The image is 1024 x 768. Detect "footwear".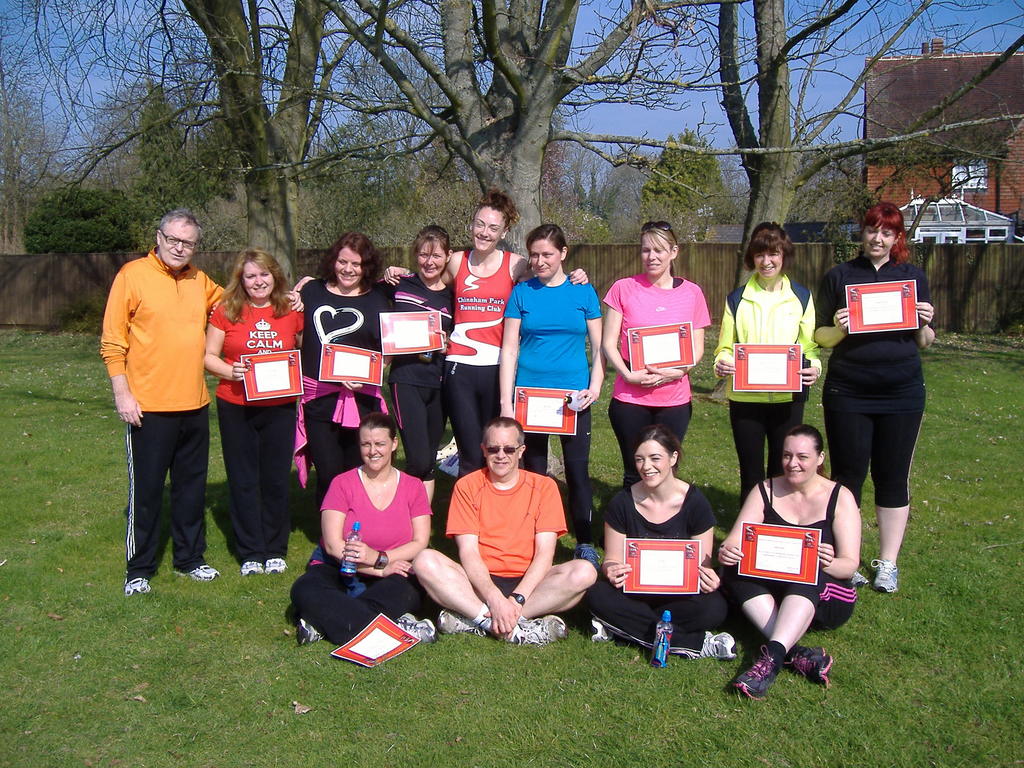
Detection: l=588, t=618, r=617, b=648.
